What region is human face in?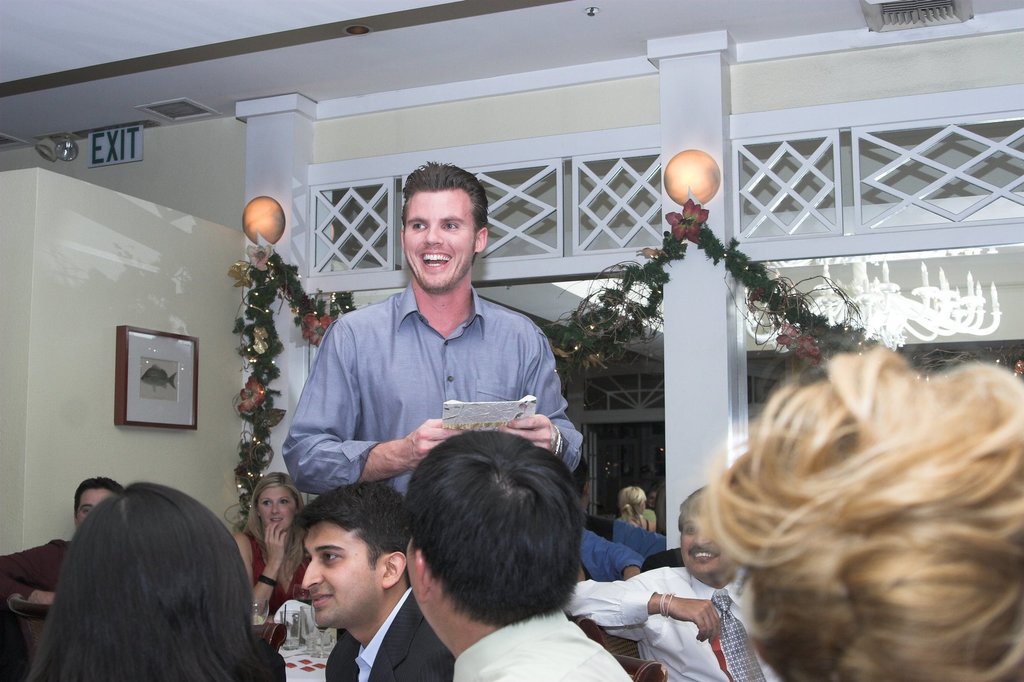
<box>301,522,381,631</box>.
